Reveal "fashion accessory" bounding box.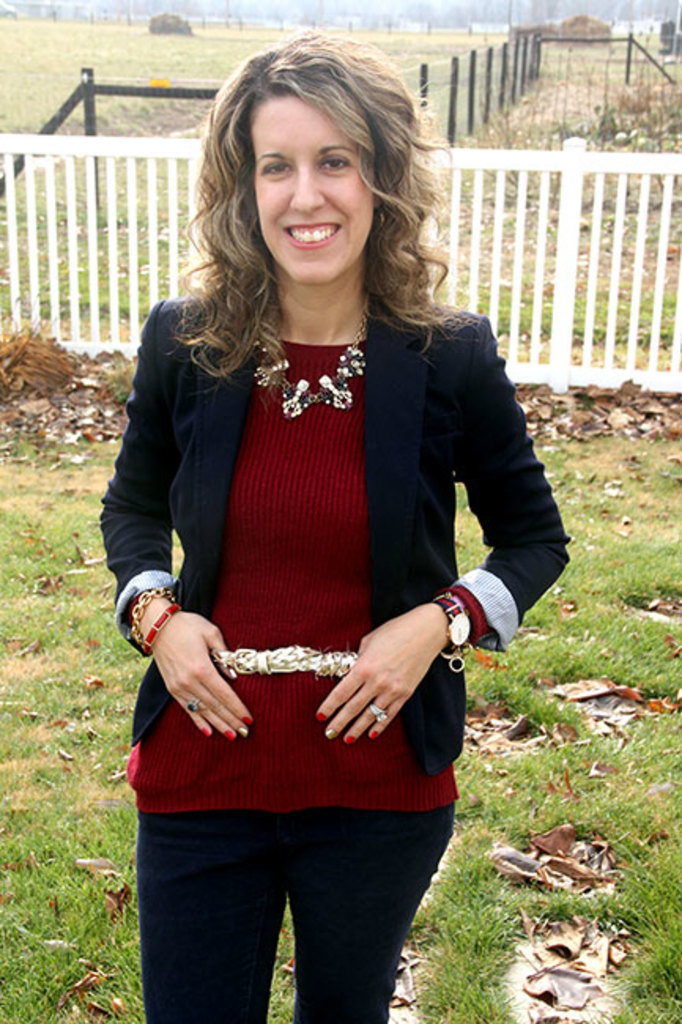
Revealed: x1=347 y1=733 x2=358 y2=739.
